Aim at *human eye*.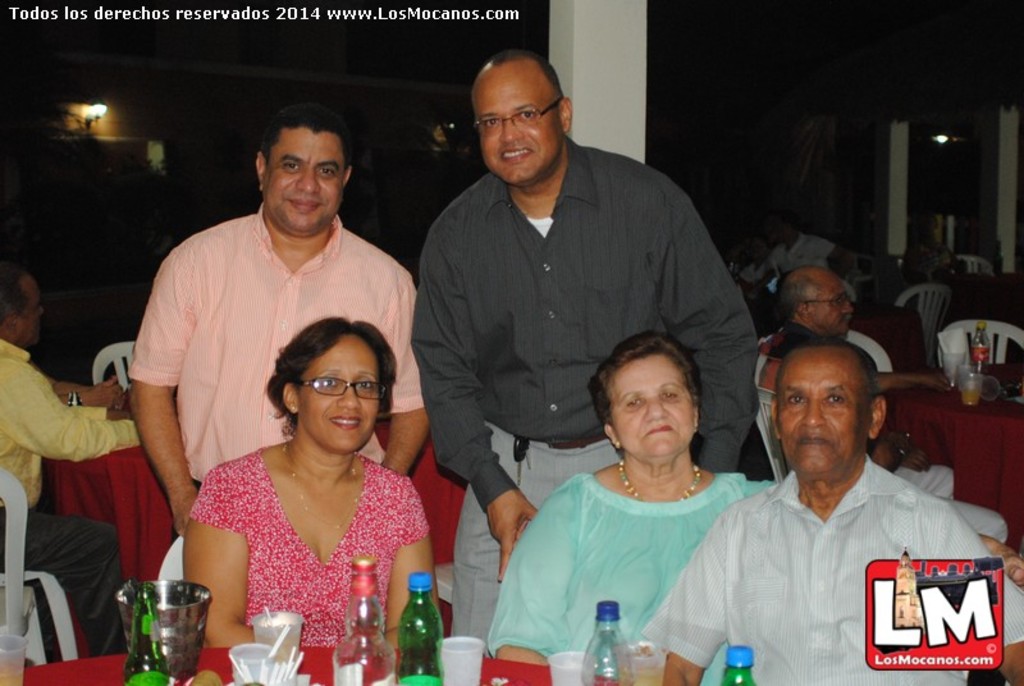
Aimed at [320,376,339,392].
